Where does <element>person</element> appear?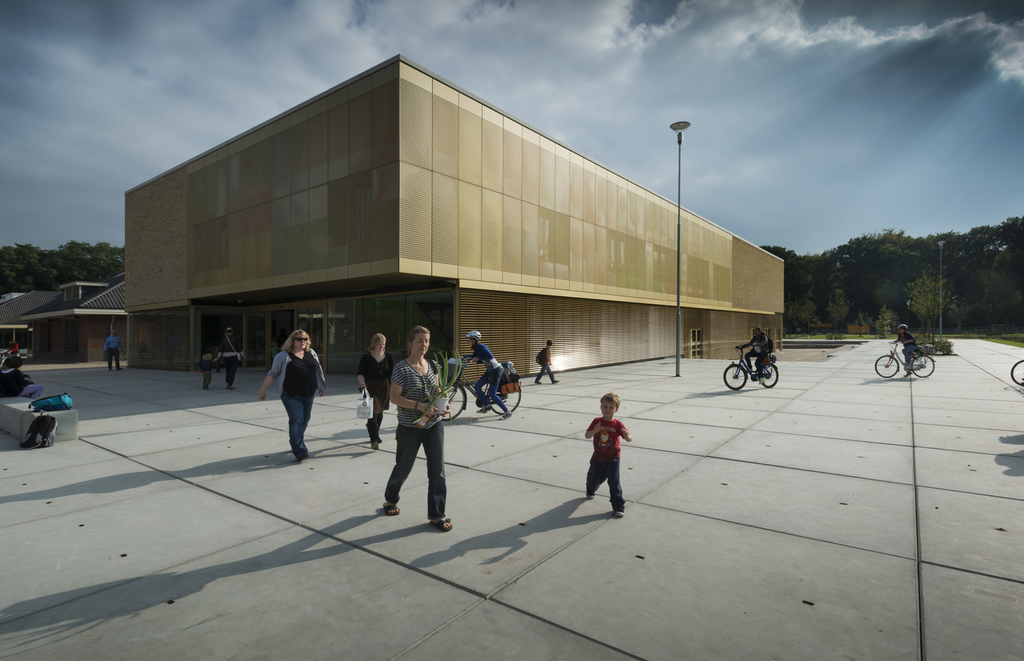
Appears at x1=885, y1=319, x2=916, y2=380.
